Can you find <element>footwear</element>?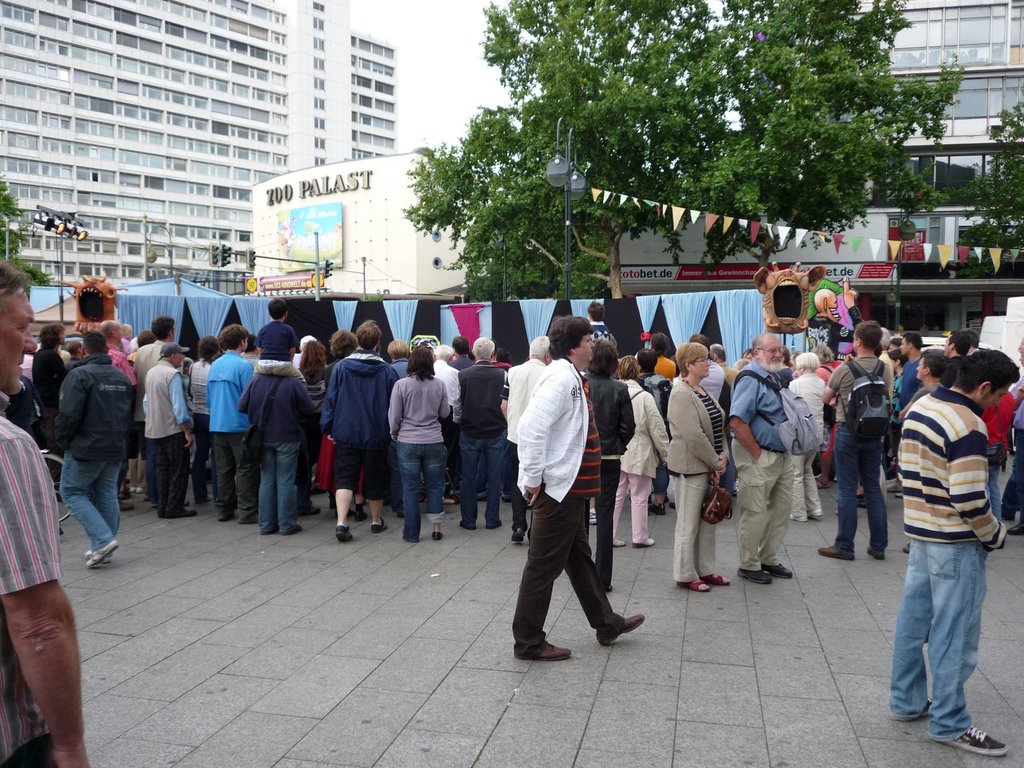
Yes, bounding box: 920 696 933 719.
